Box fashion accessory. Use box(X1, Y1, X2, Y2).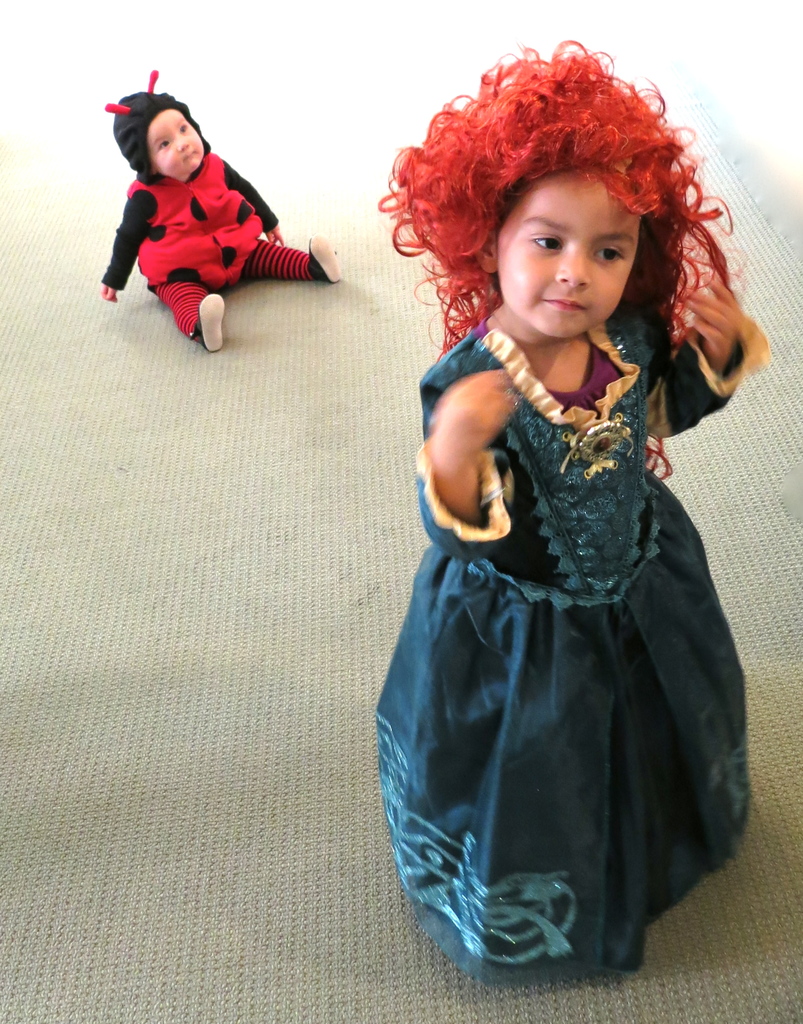
box(198, 295, 231, 355).
